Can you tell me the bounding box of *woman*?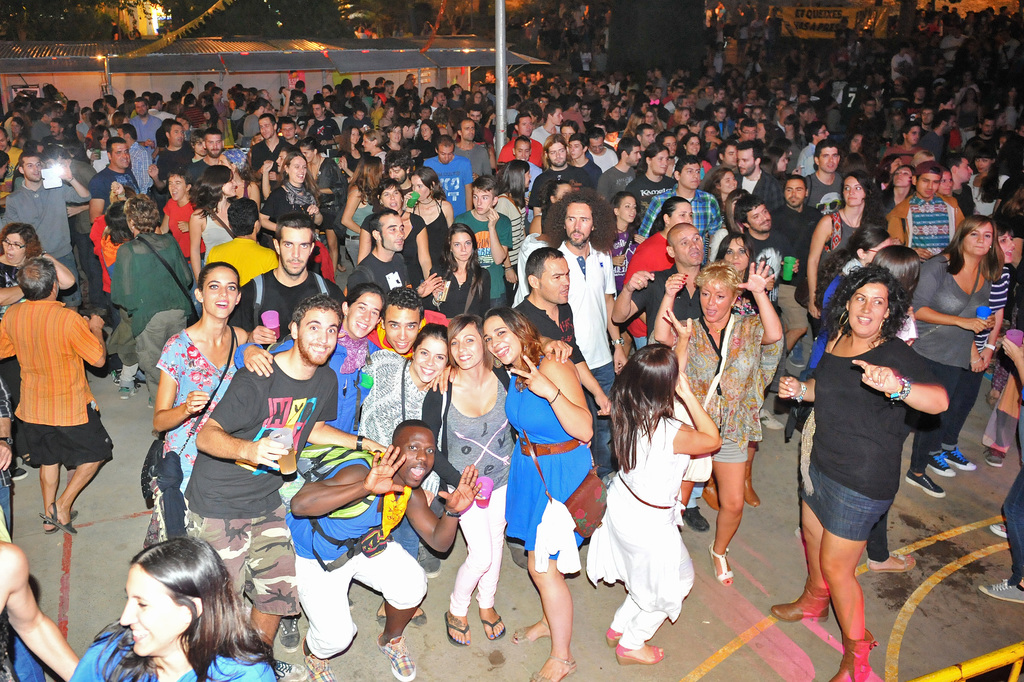
962/147/1013/217.
